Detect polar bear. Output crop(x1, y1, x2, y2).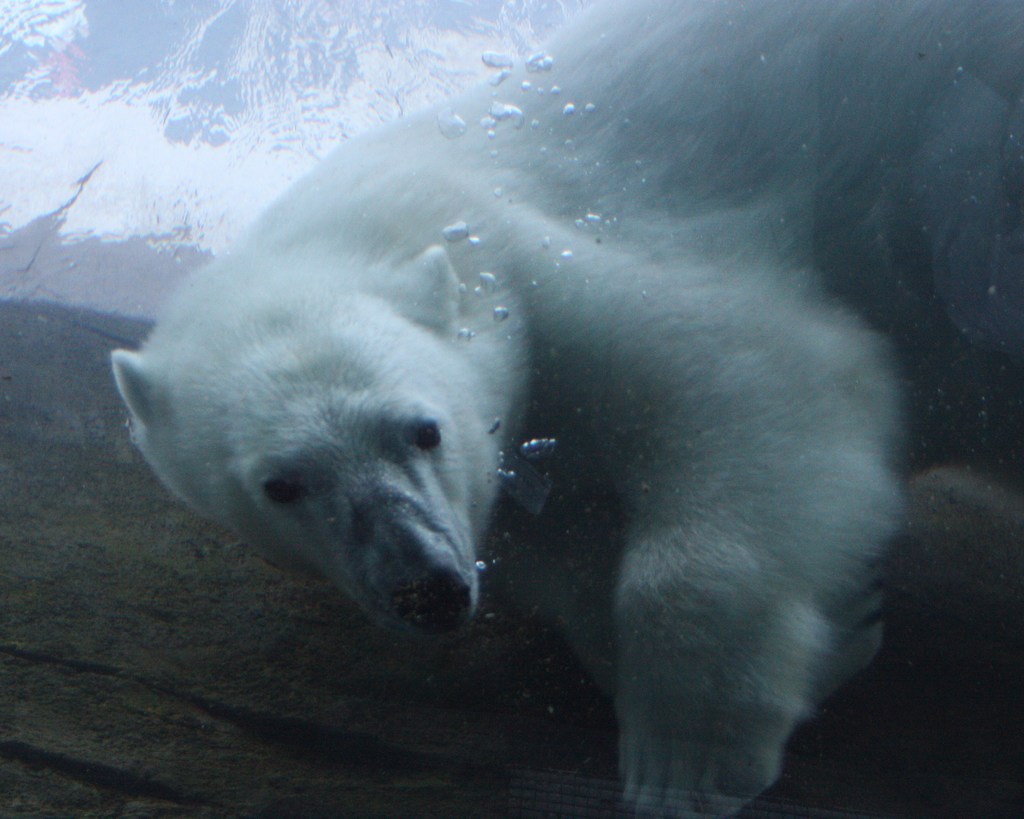
crop(108, 1, 1023, 818).
